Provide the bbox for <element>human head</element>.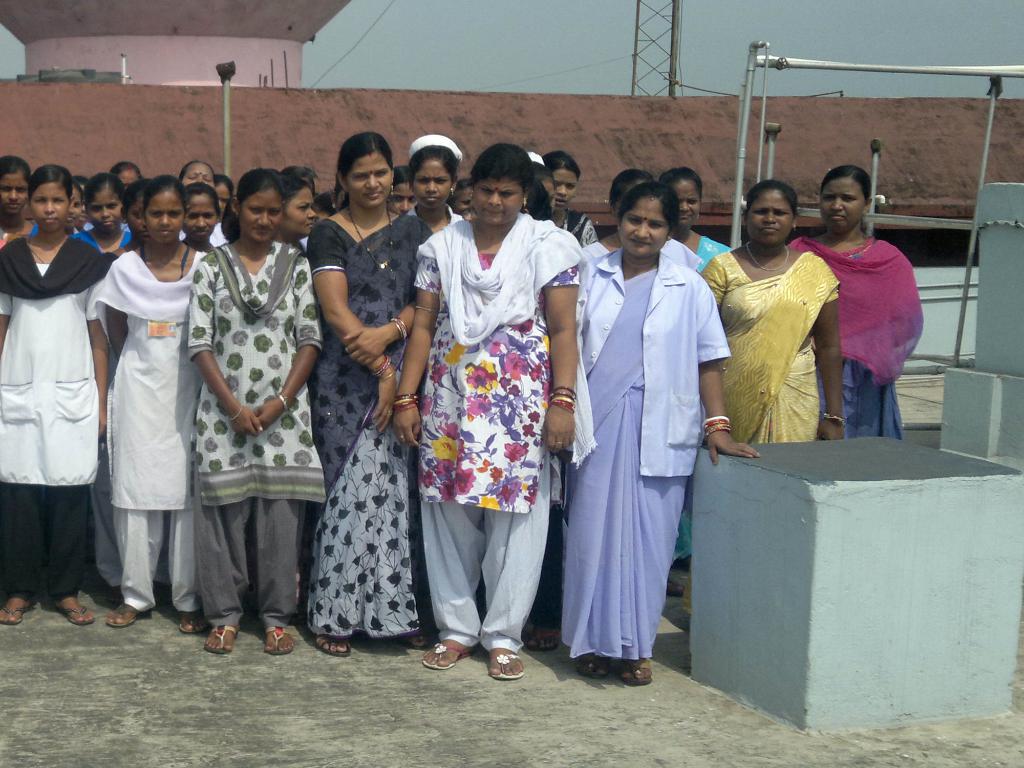
Rect(112, 162, 143, 195).
